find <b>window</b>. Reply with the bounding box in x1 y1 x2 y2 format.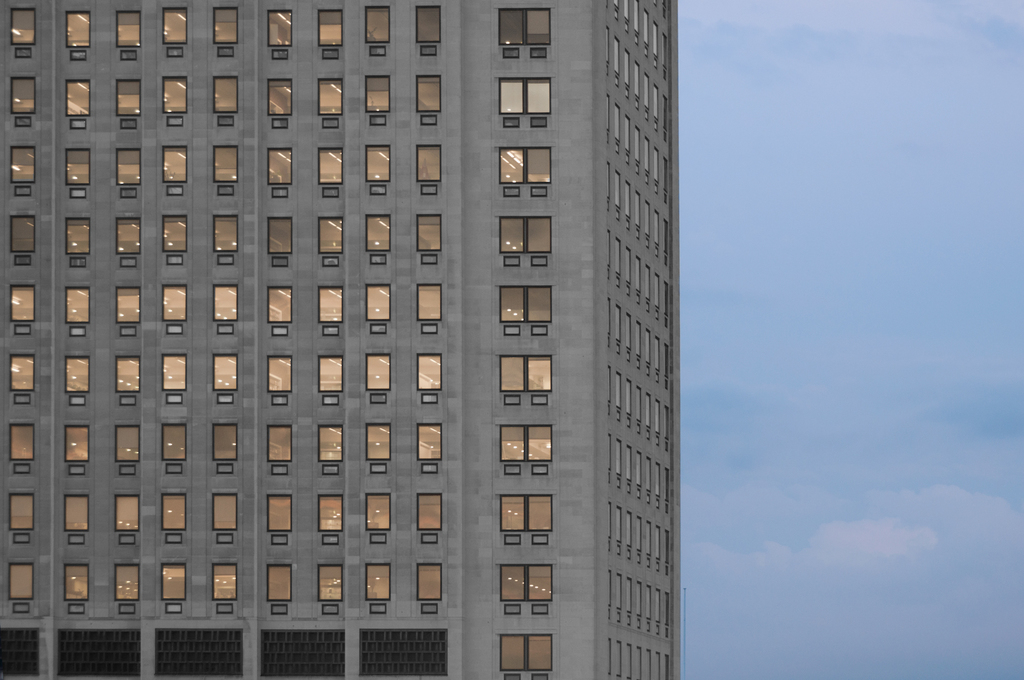
207 145 242 202.
